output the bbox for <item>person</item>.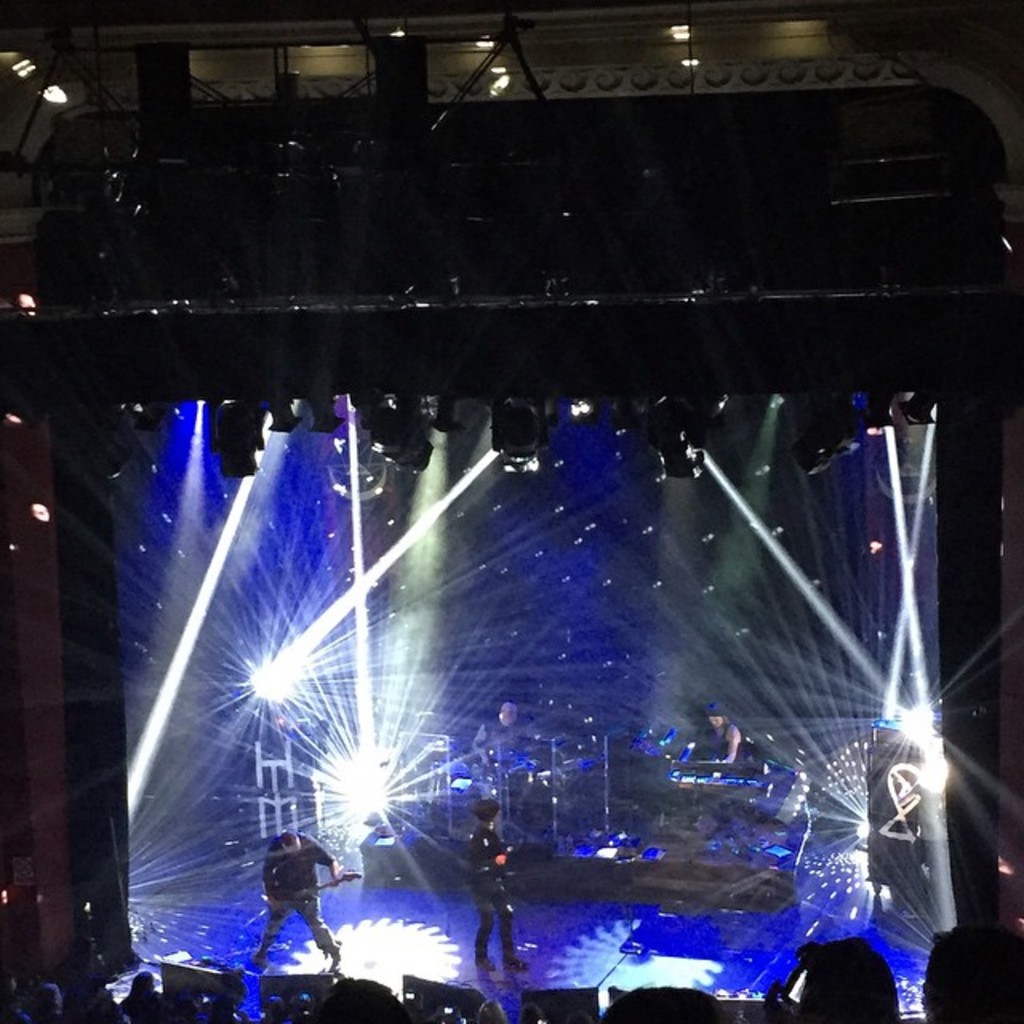
detection(678, 699, 747, 845).
